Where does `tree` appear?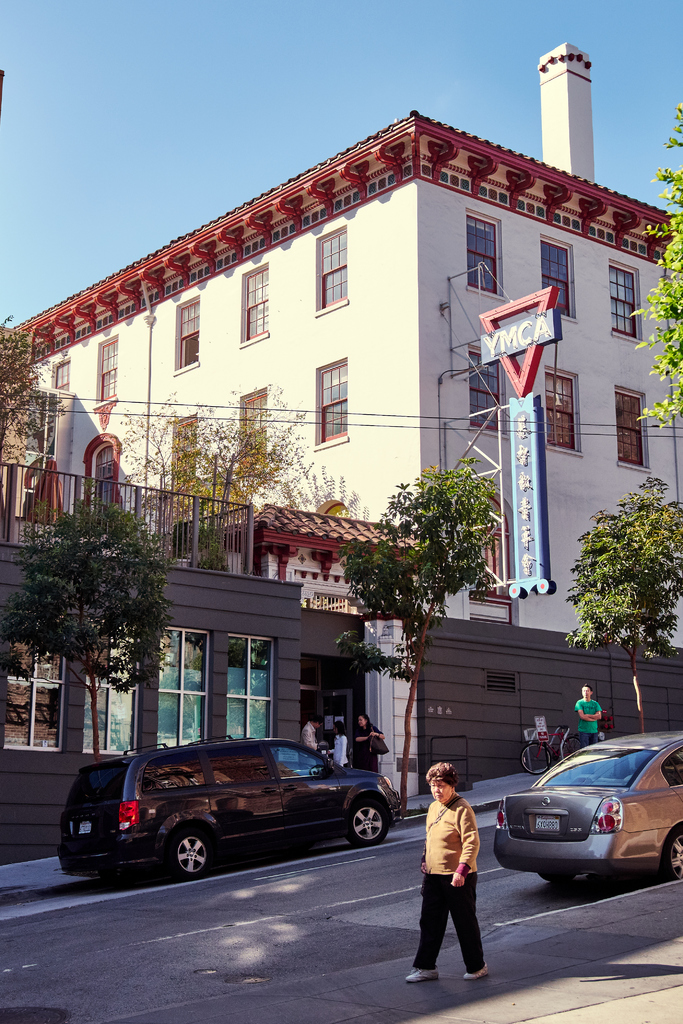
Appears at [left=15, top=478, right=181, bottom=756].
